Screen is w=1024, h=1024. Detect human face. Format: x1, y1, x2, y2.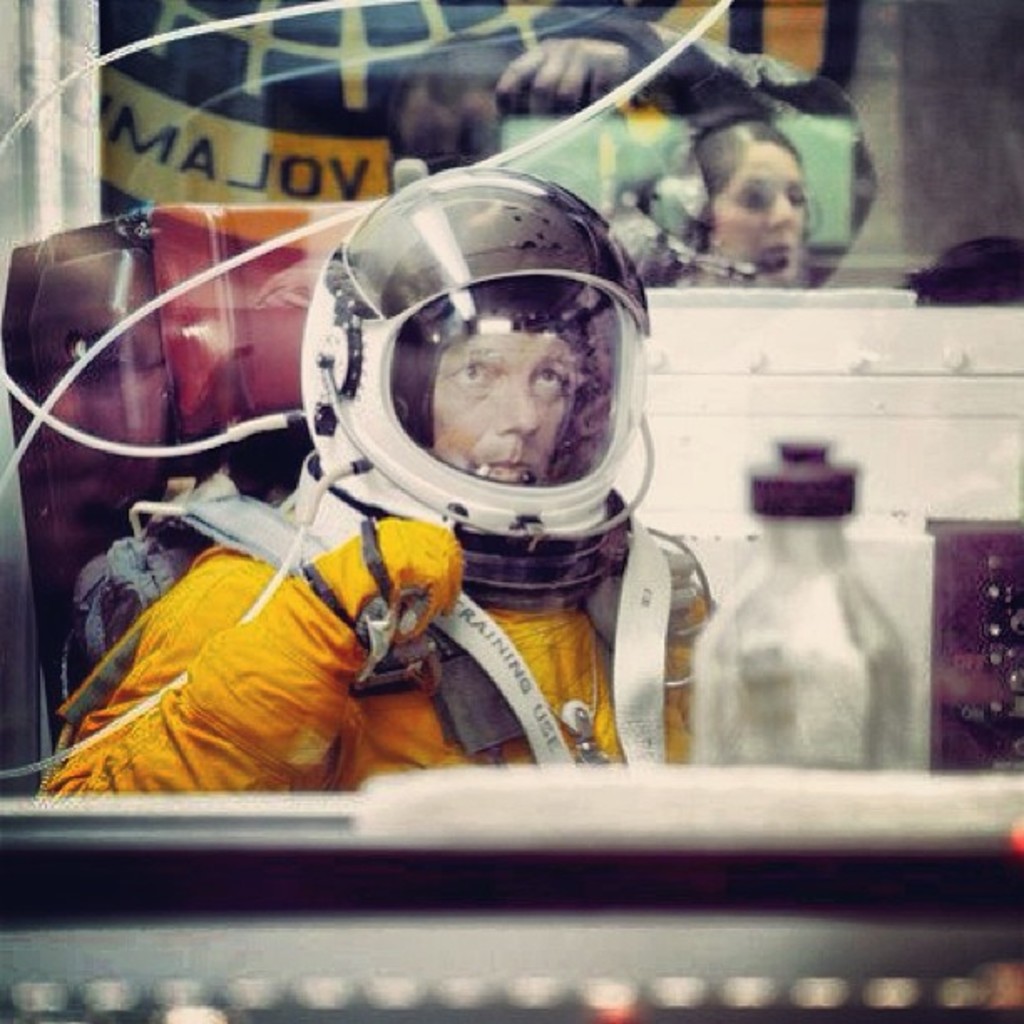
430, 318, 587, 489.
